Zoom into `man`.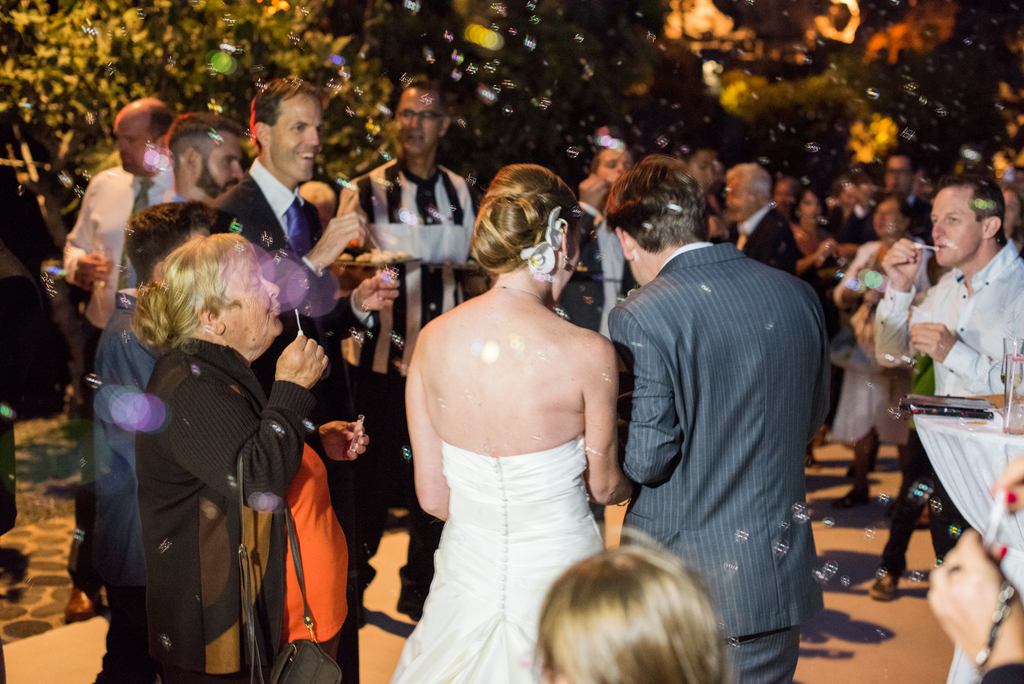
Zoom target: {"x1": 721, "y1": 163, "x2": 798, "y2": 281}.
